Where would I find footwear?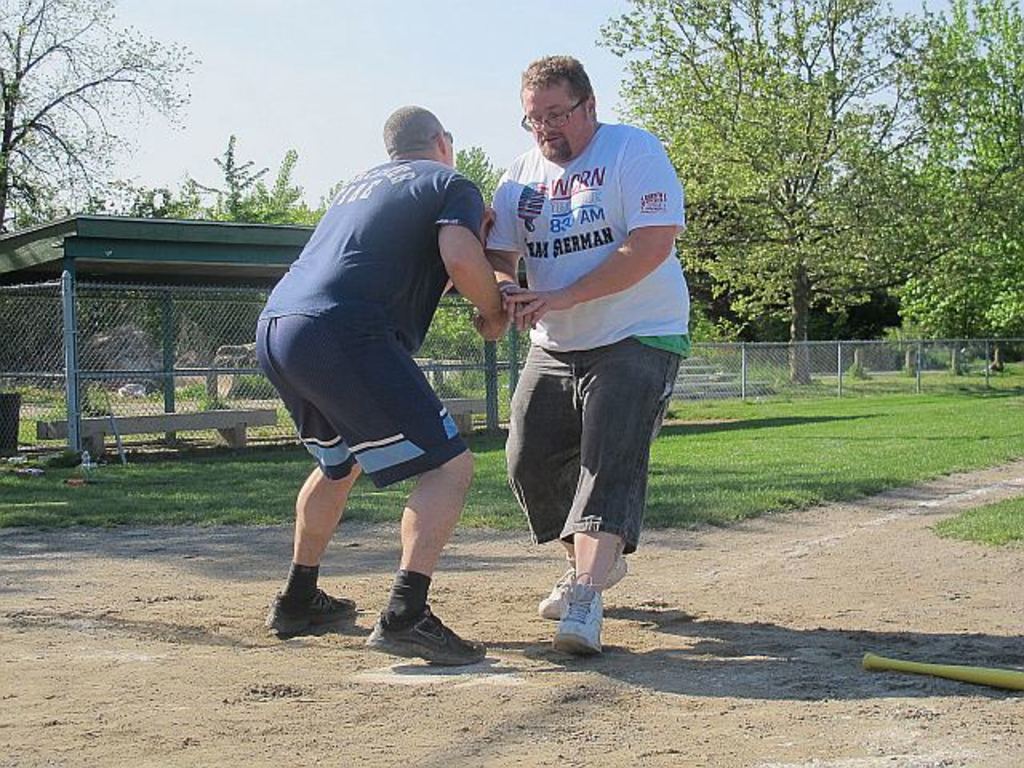
At left=264, top=590, right=357, bottom=635.
